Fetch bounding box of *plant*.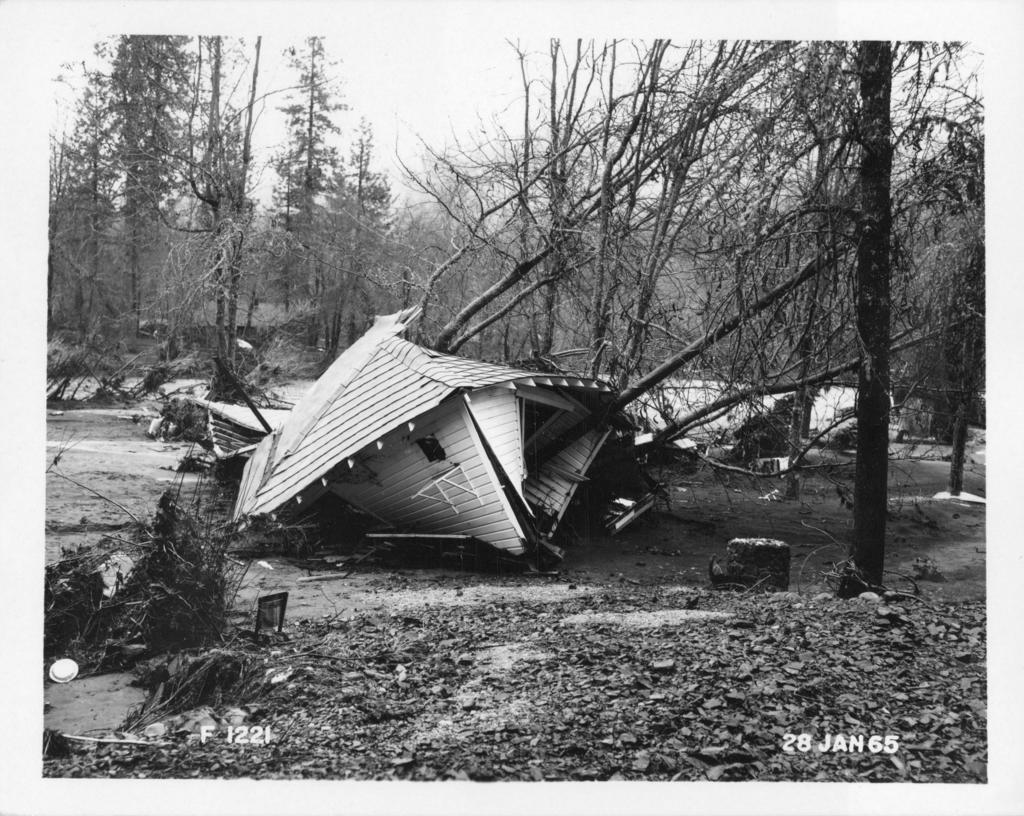
Bbox: bbox=(26, 428, 271, 628).
